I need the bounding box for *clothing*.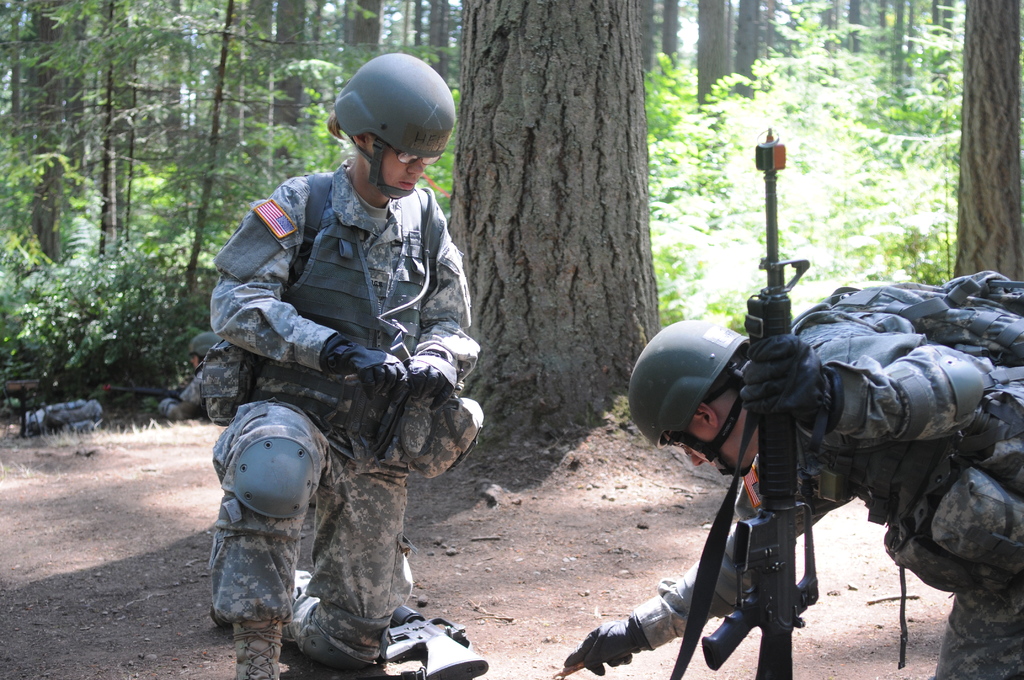
Here it is: BBox(624, 268, 1023, 679).
